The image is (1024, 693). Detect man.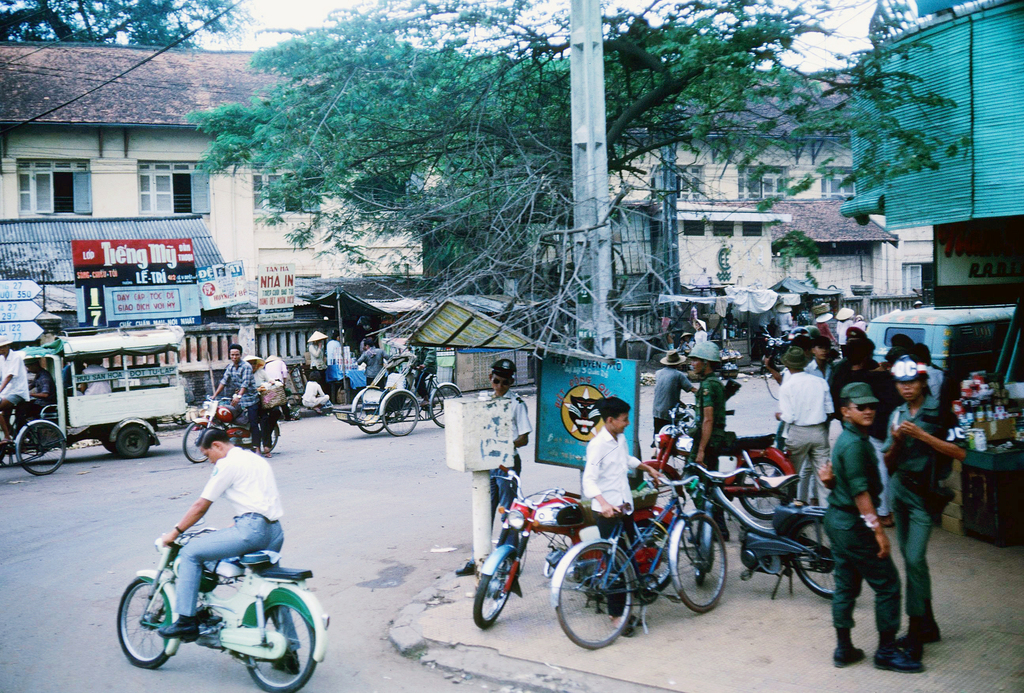
Detection: 477:358:532:547.
